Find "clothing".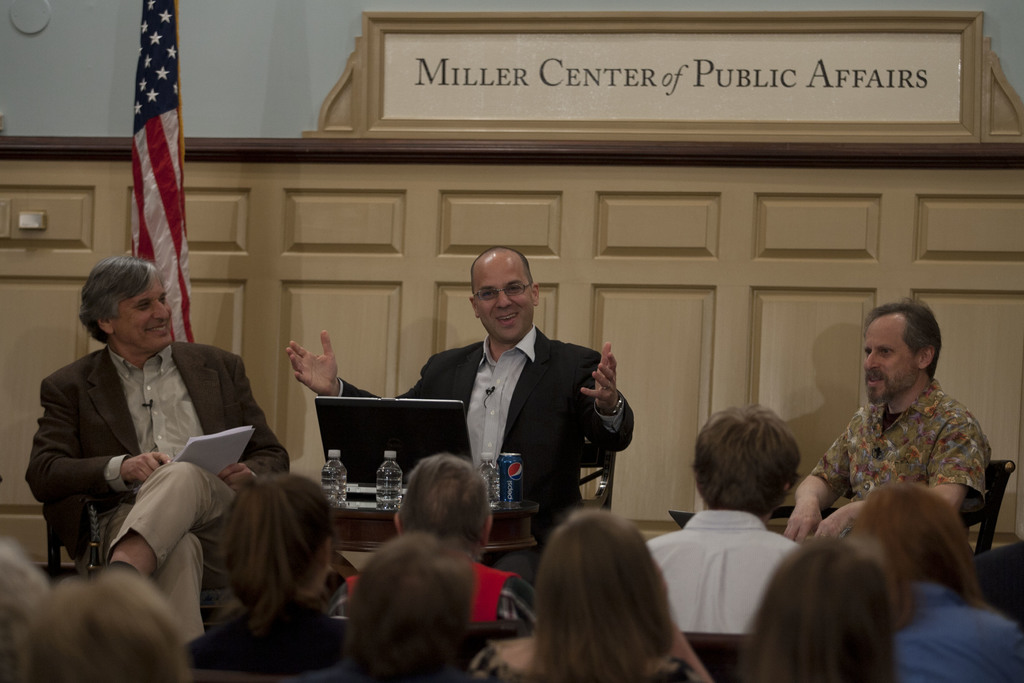
BBox(809, 375, 990, 519).
